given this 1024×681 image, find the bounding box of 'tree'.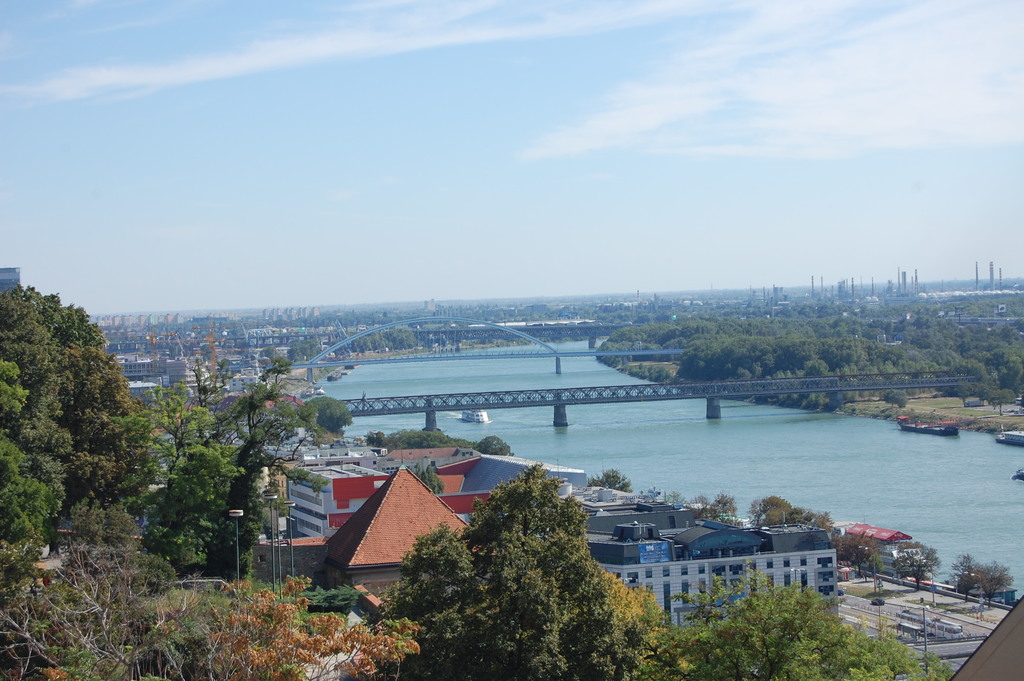
crop(229, 348, 349, 562).
